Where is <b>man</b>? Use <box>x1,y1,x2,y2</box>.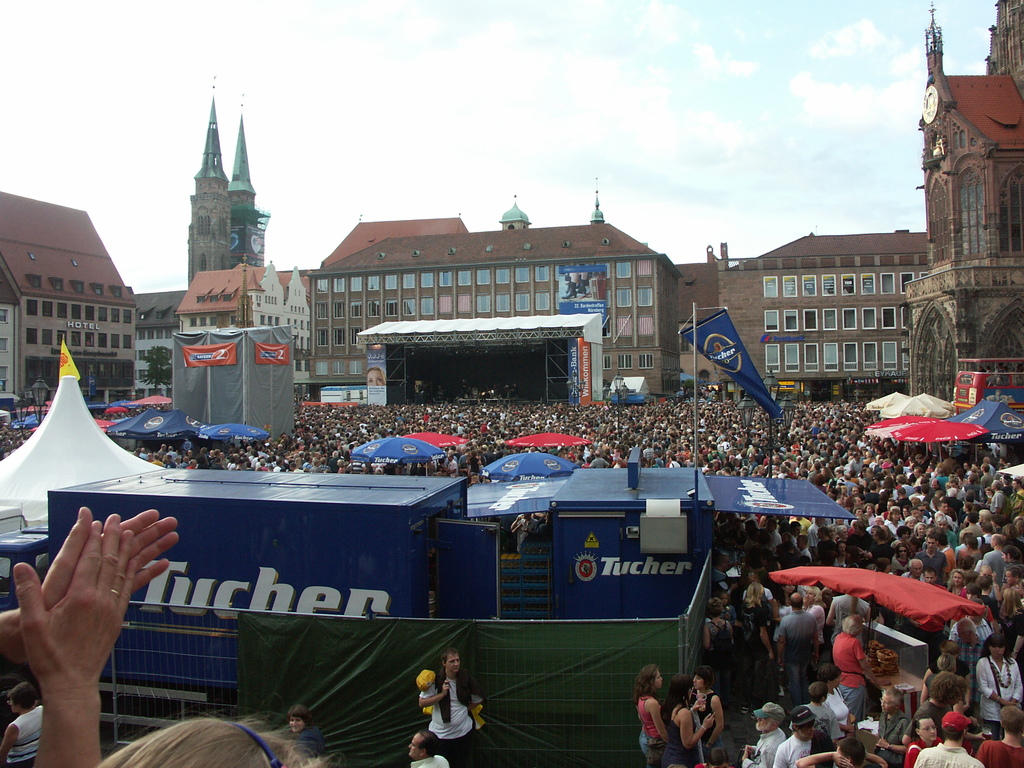
<box>914,466,924,487</box>.
